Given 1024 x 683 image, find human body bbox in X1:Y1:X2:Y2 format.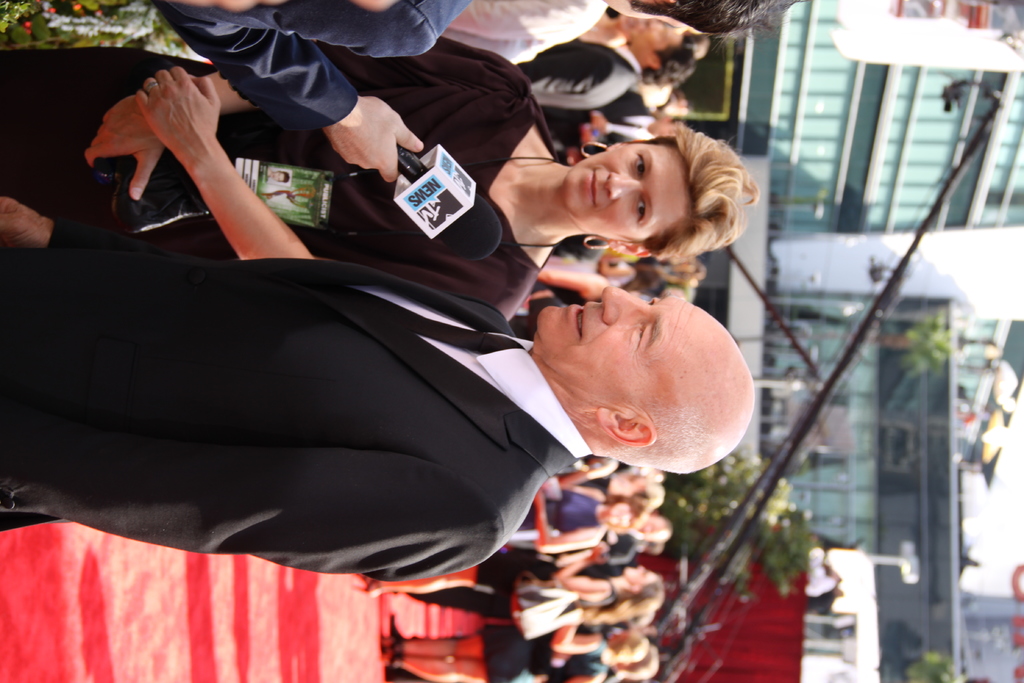
0:31:554:320.
